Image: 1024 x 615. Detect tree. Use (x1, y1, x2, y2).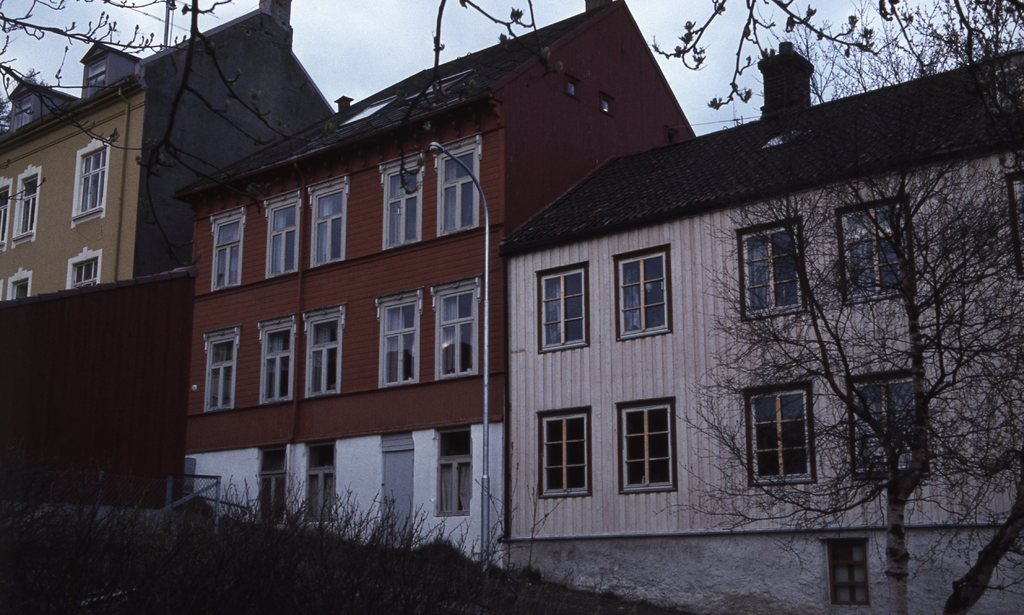
(659, 134, 1023, 614).
